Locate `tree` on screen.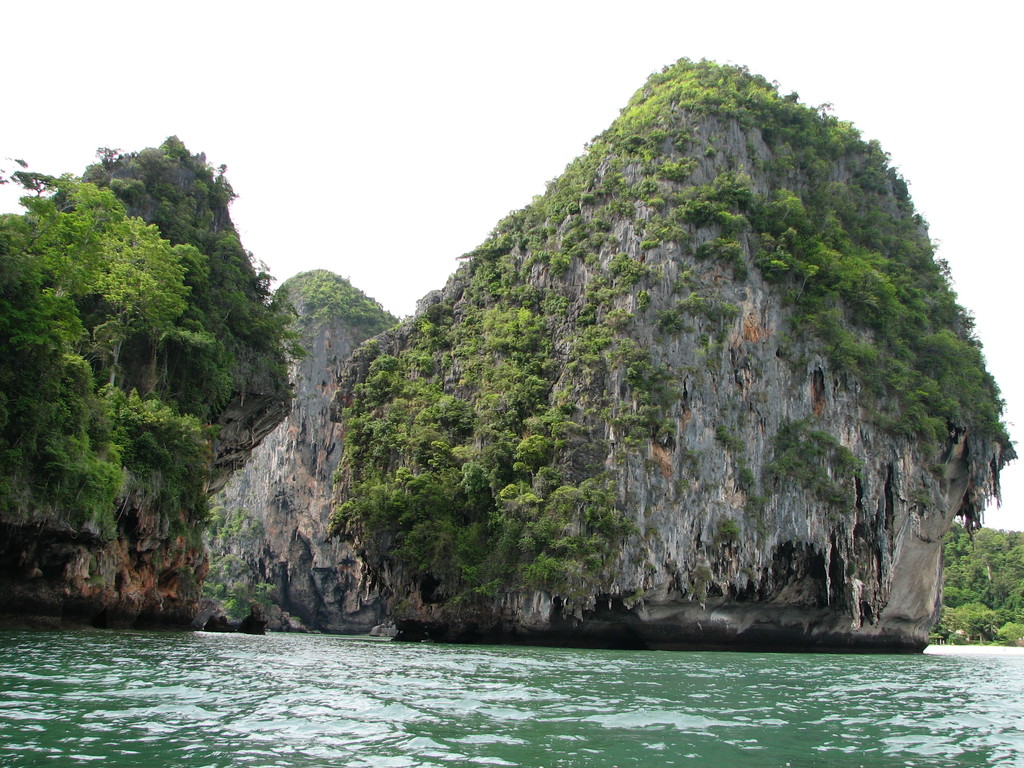
On screen at region(939, 330, 952, 355).
